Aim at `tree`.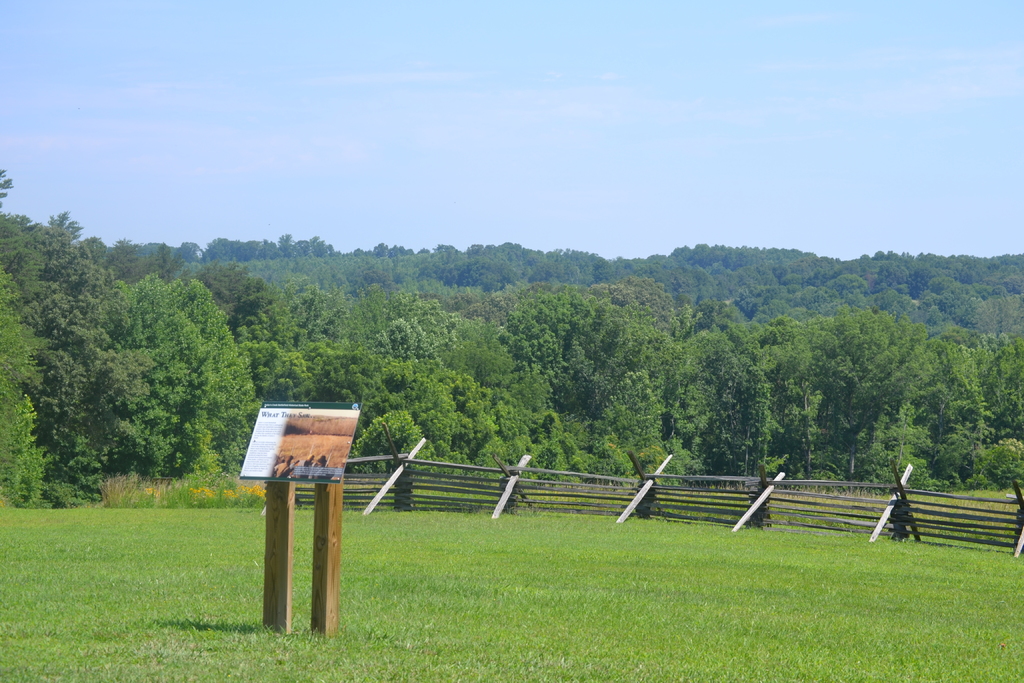
Aimed at [x1=19, y1=242, x2=252, y2=527].
